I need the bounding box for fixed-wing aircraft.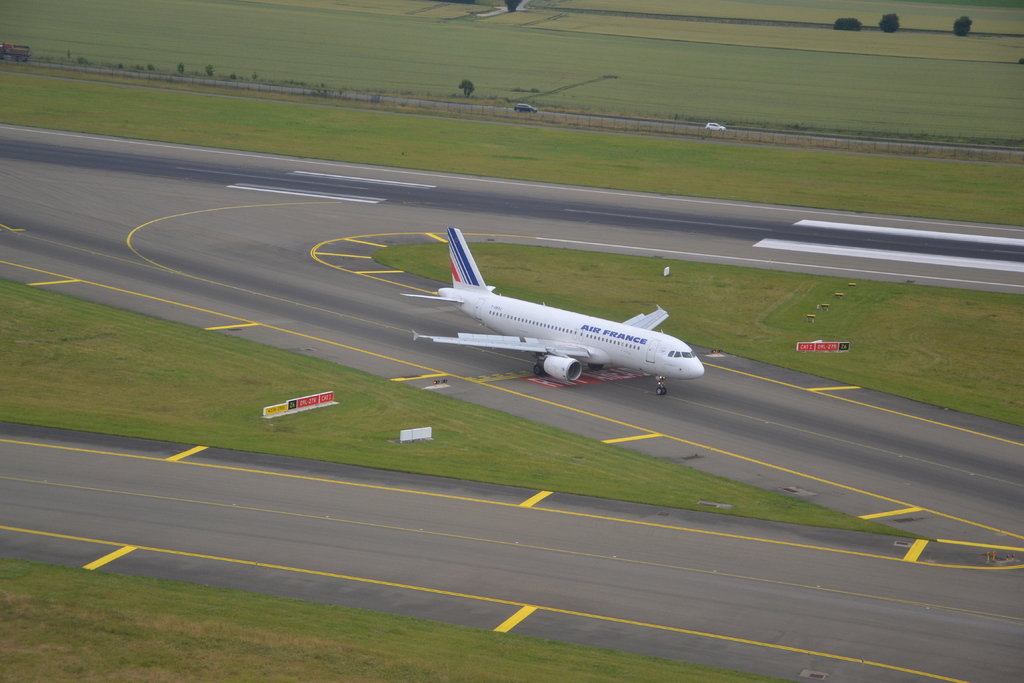
Here it is: x1=388, y1=224, x2=726, y2=397.
